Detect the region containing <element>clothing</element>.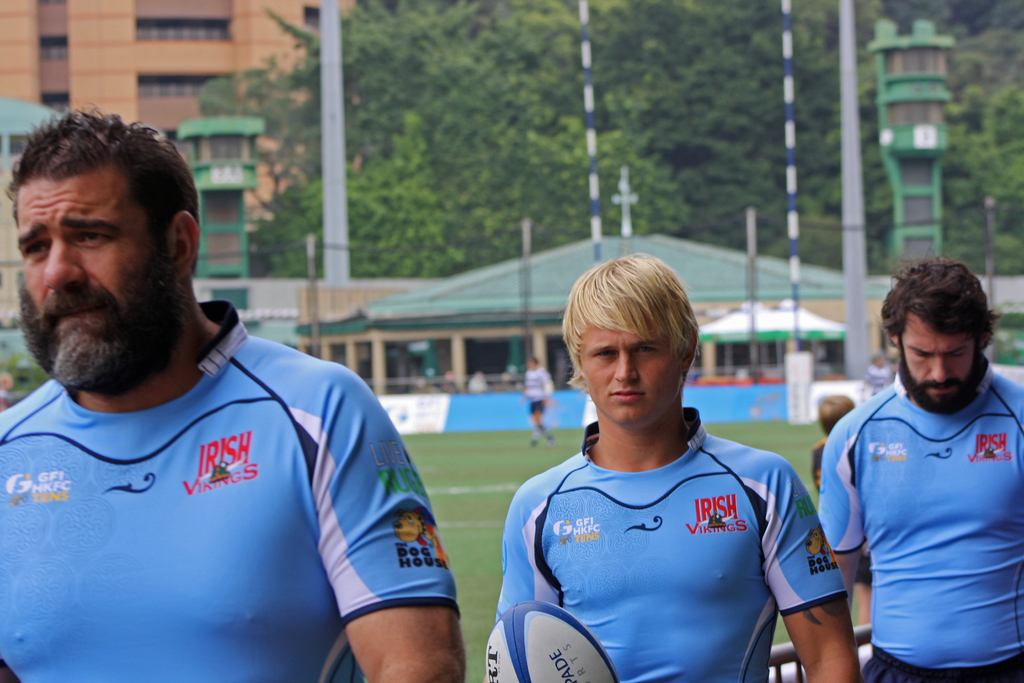
BBox(0, 302, 461, 682).
